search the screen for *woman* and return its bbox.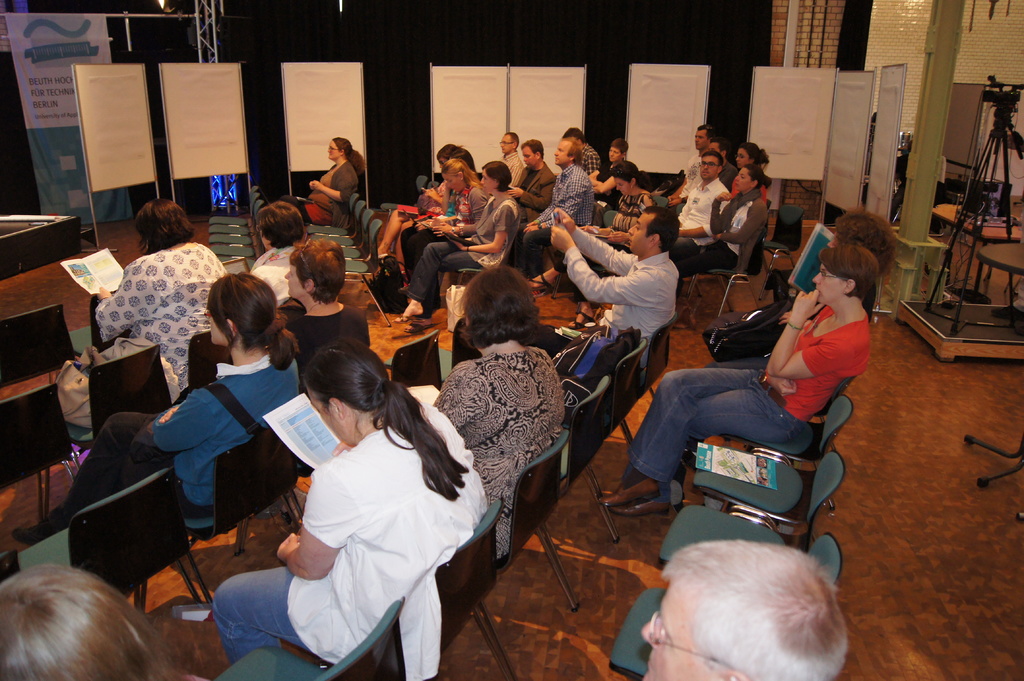
Found: 587:137:627:204.
